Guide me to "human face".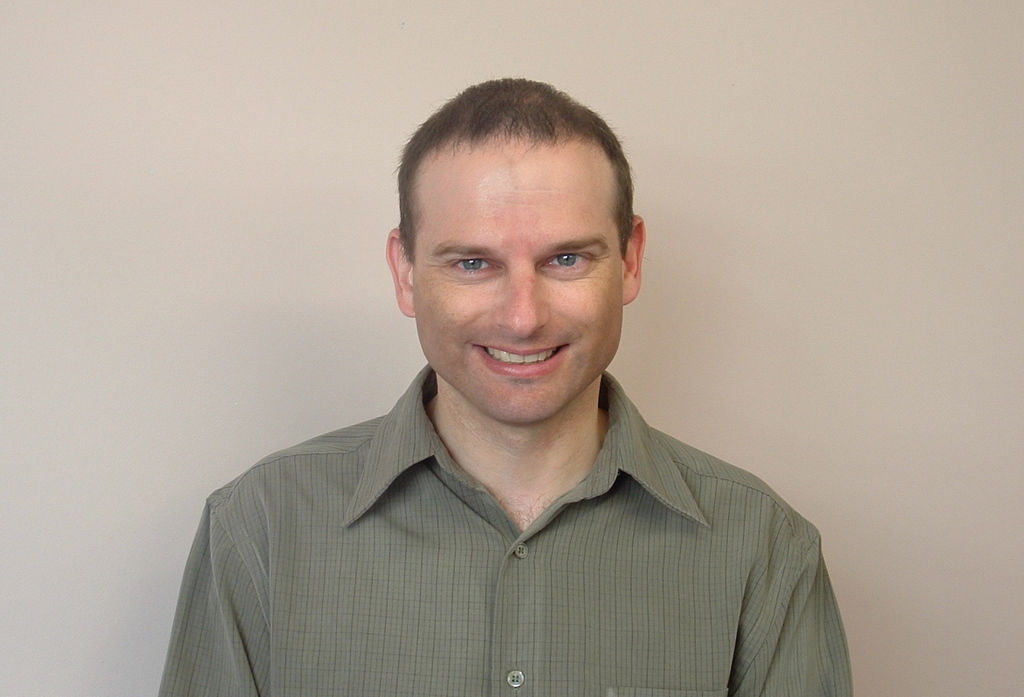
Guidance: crop(414, 131, 627, 427).
